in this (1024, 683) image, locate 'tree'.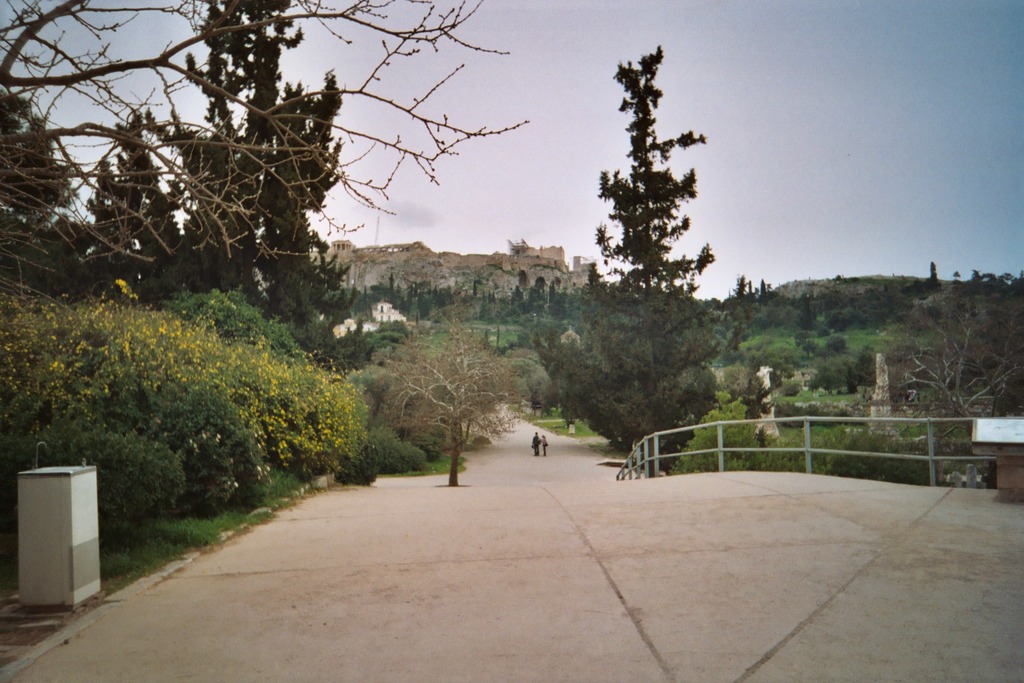
Bounding box: [747, 279, 752, 297].
